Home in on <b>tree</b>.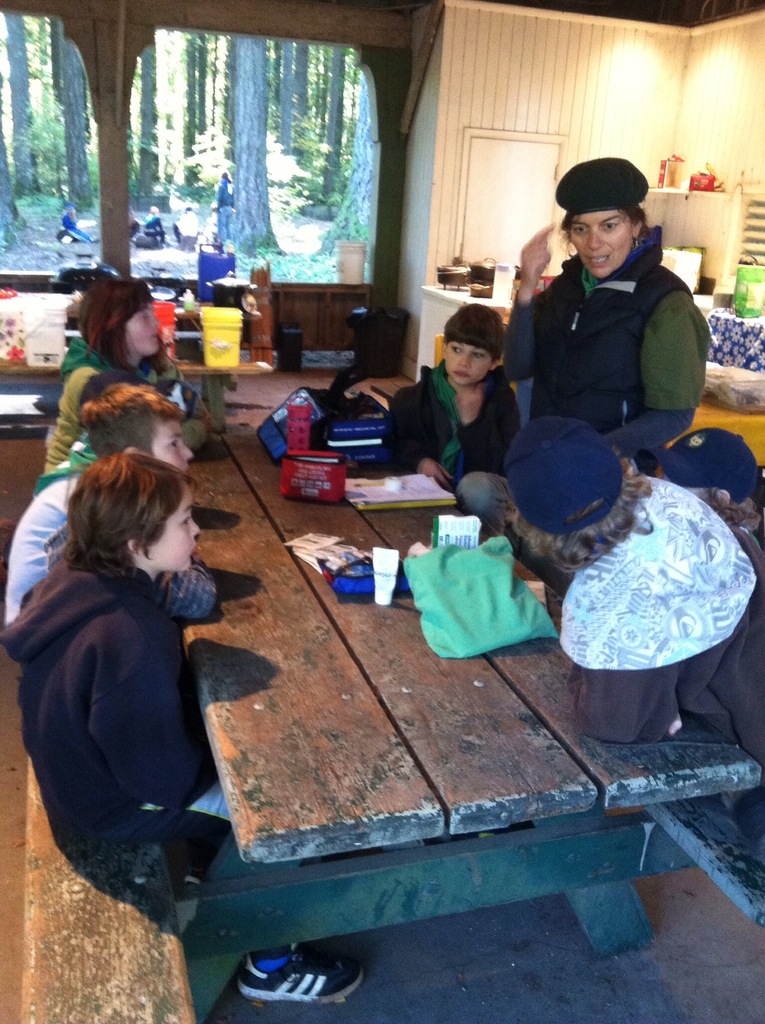
Homed in at left=115, top=24, right=164, bottom=232.
